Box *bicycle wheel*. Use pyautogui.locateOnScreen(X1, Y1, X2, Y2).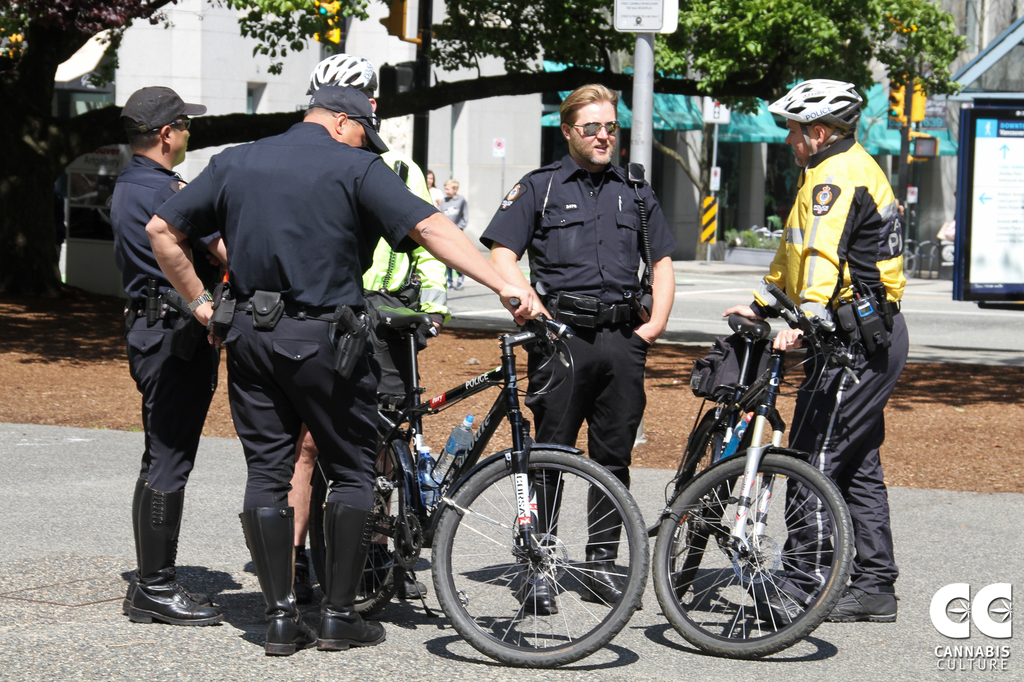
pyautogui.locateOnScreen(308, 441, 416, 614).
